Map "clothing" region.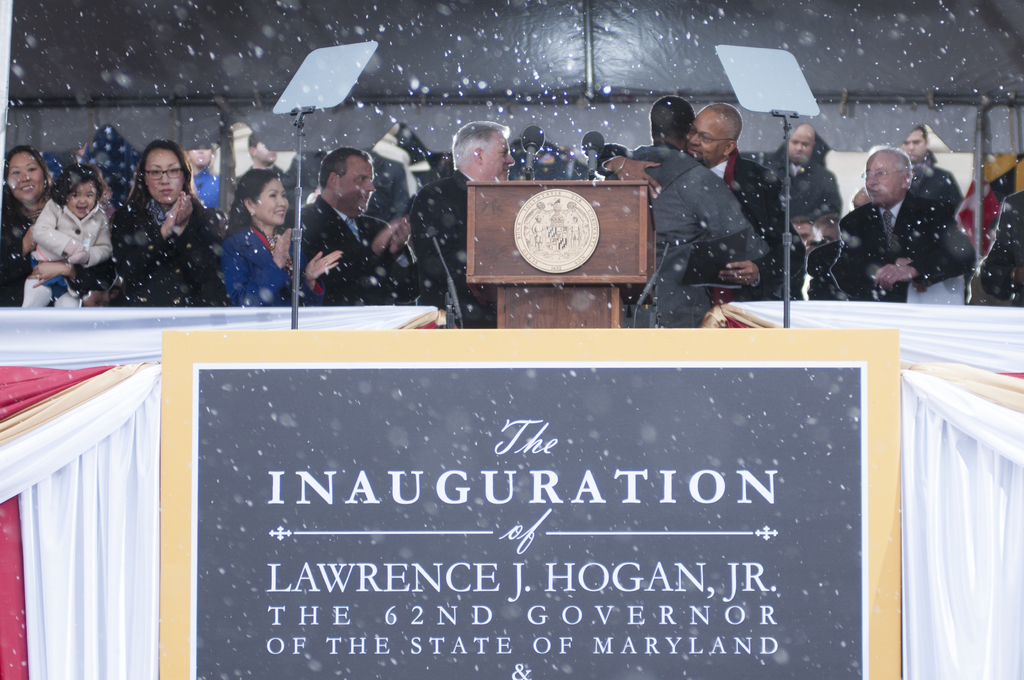
Mapped to box=[915, 152, 973, 227].
